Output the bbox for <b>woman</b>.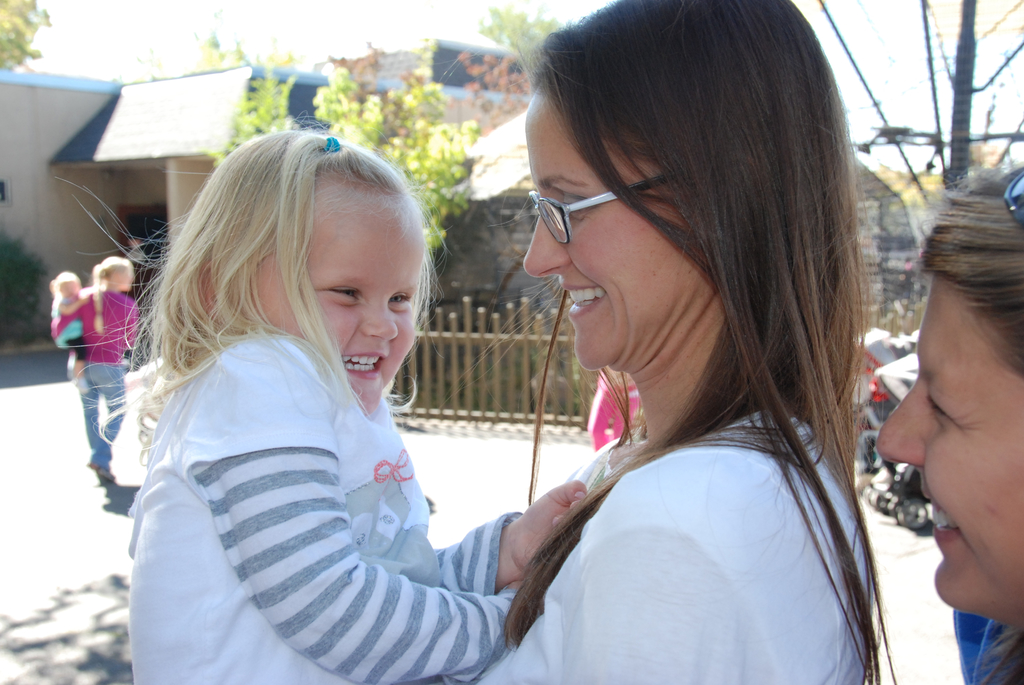
locate(51, 255, 137, 491).
